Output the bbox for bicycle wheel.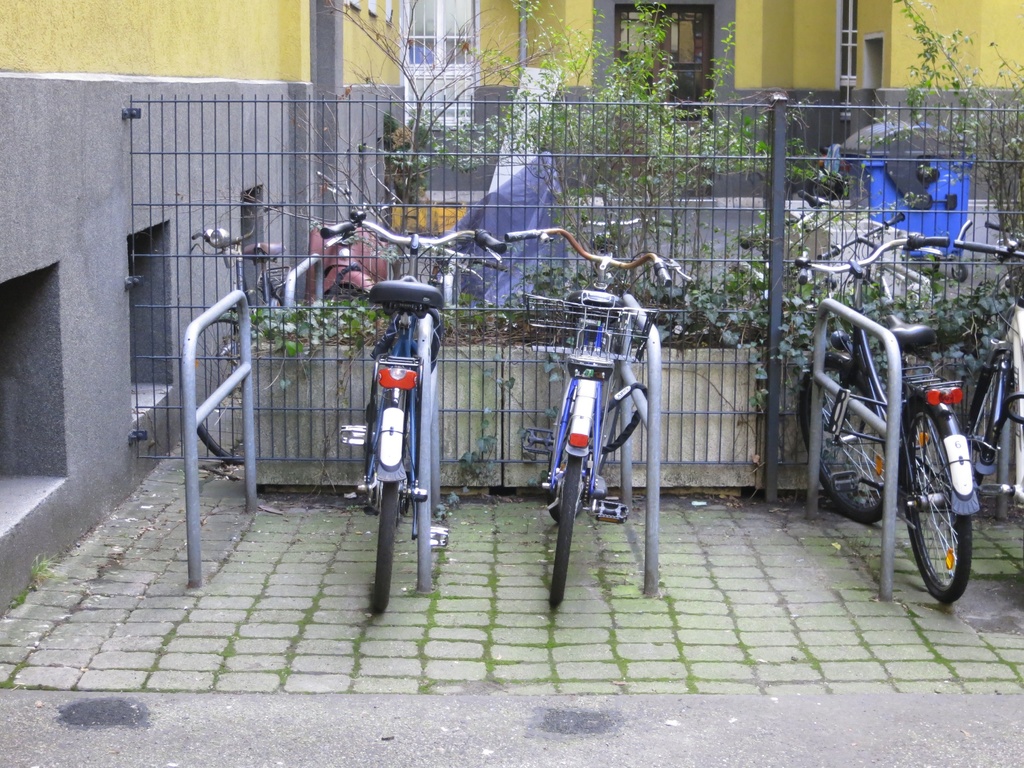
(x1=370, y1=437, x2=401, y2=625).
